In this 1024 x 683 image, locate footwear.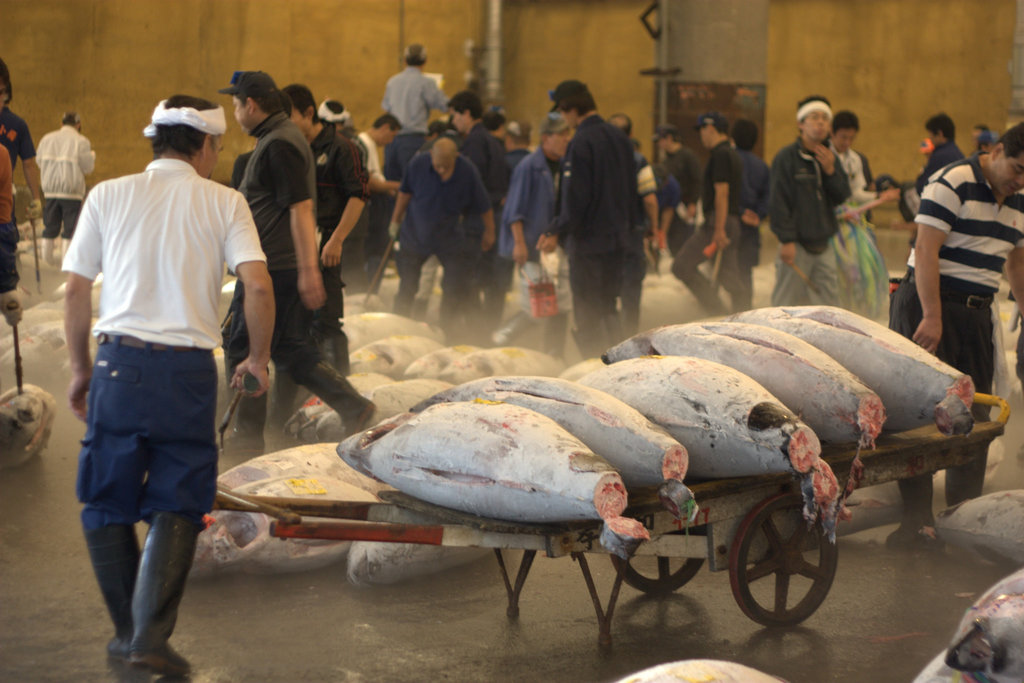
Bounding box: bbox=[488, 307, 538, 347].
